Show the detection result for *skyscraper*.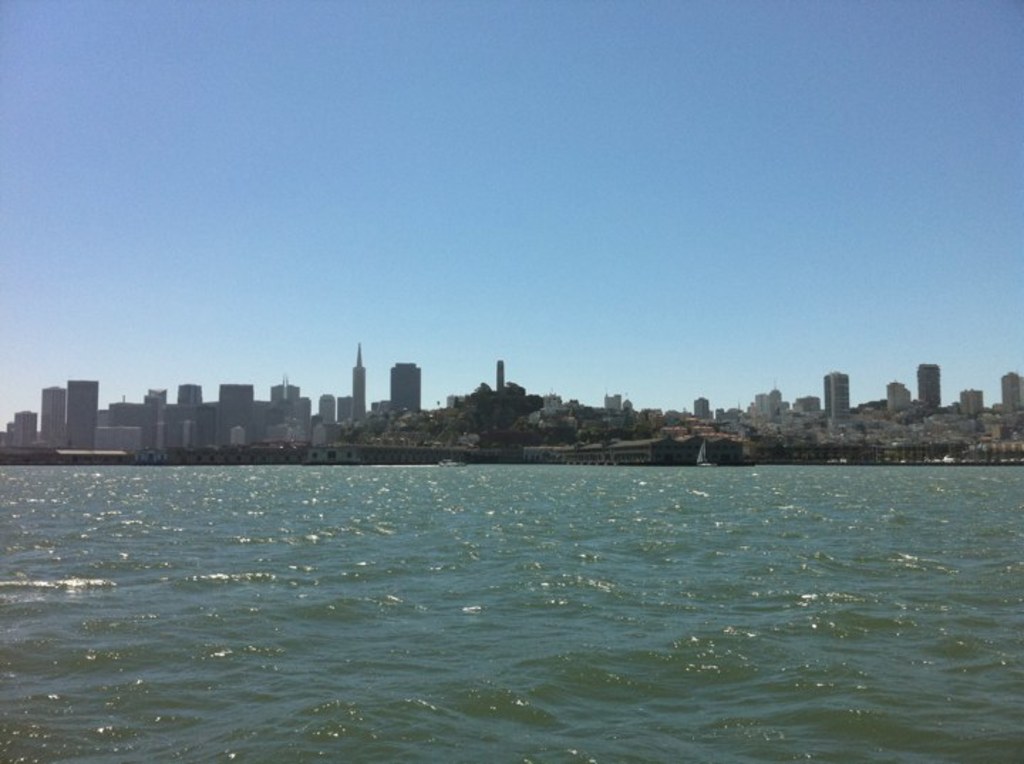
(41,387,57,445).
